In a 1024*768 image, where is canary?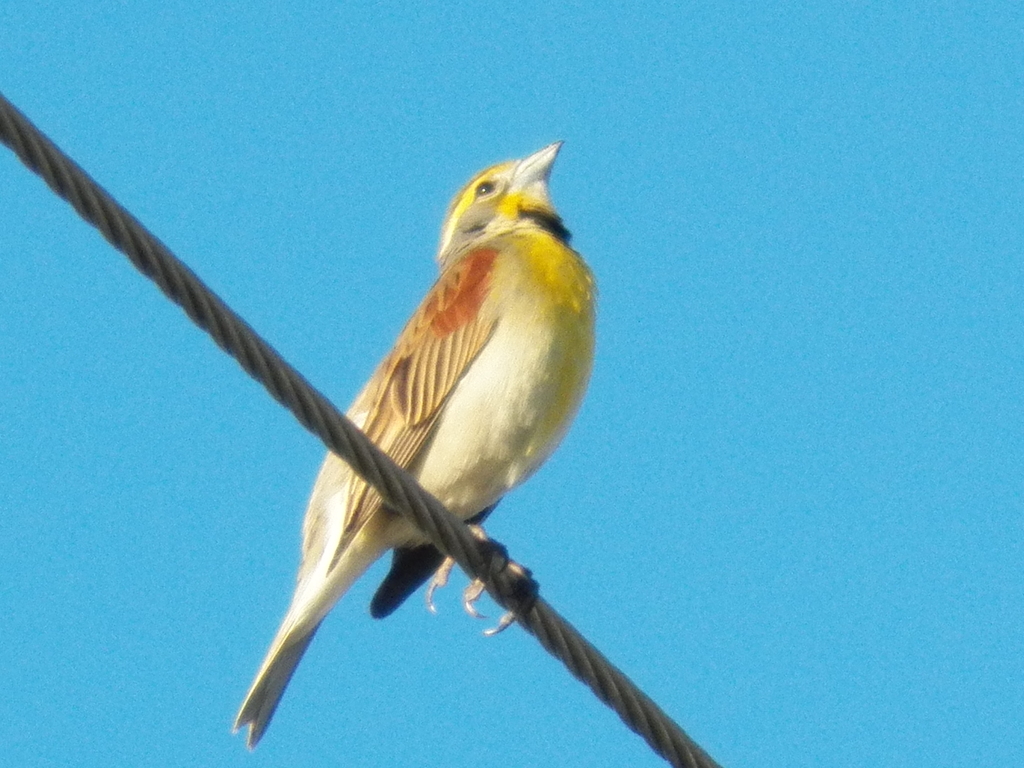
228 136 600 749.
